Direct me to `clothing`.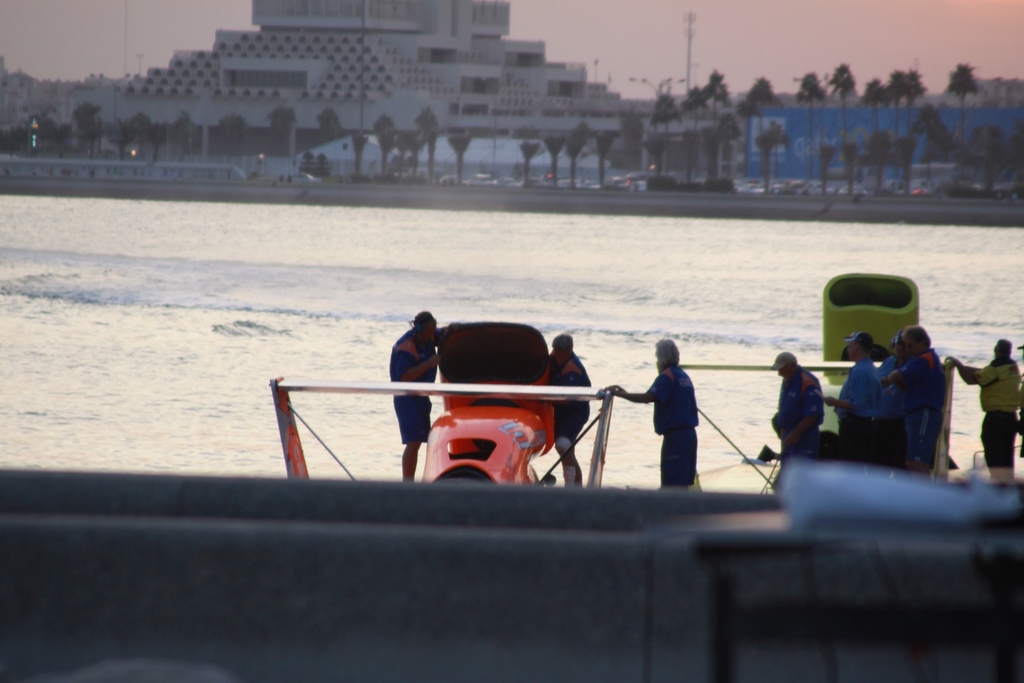
Direction: left=643, top=349, right=712, bottom=477.
